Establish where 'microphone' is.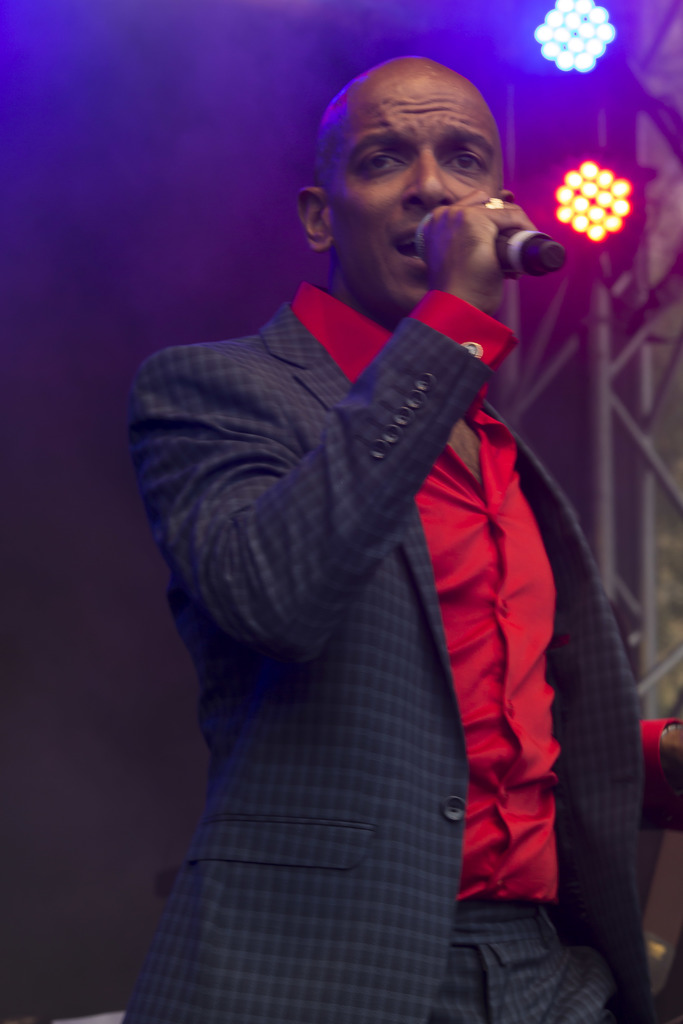
Established at Rect(424, 189, 582, 284).
